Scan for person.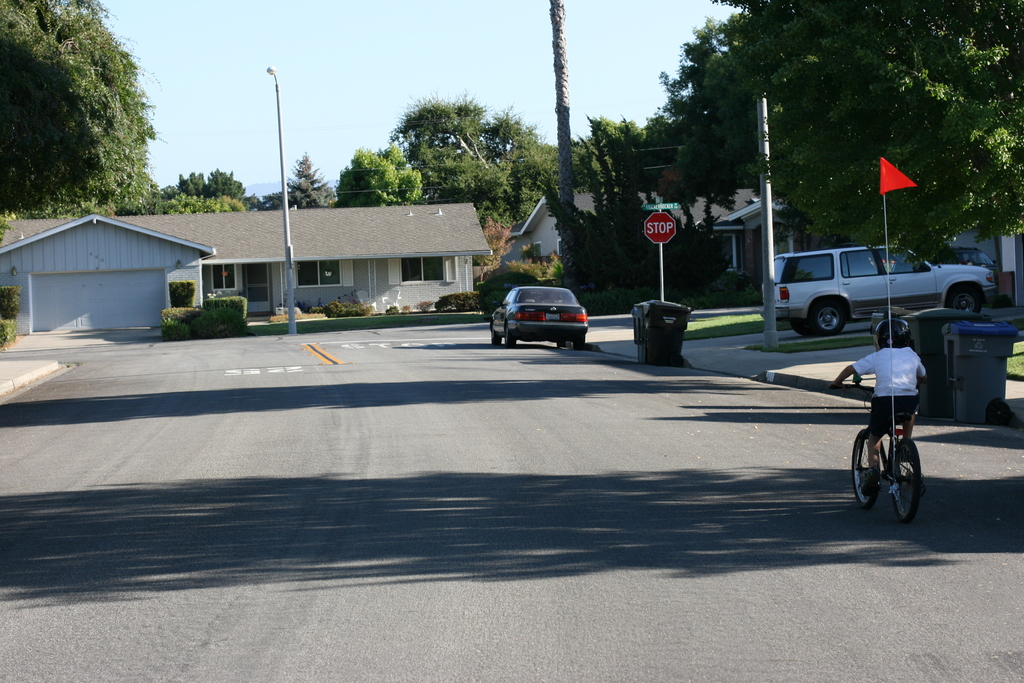
Scan result: detection(851, 315, 932, 522).
